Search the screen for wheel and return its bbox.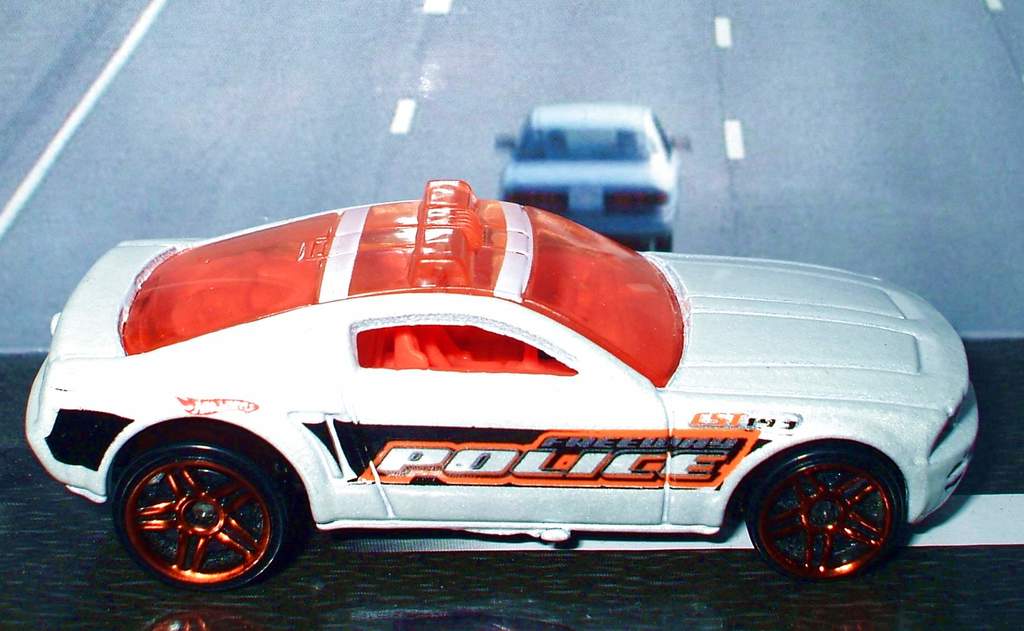
Found: 115:443:301:586.
